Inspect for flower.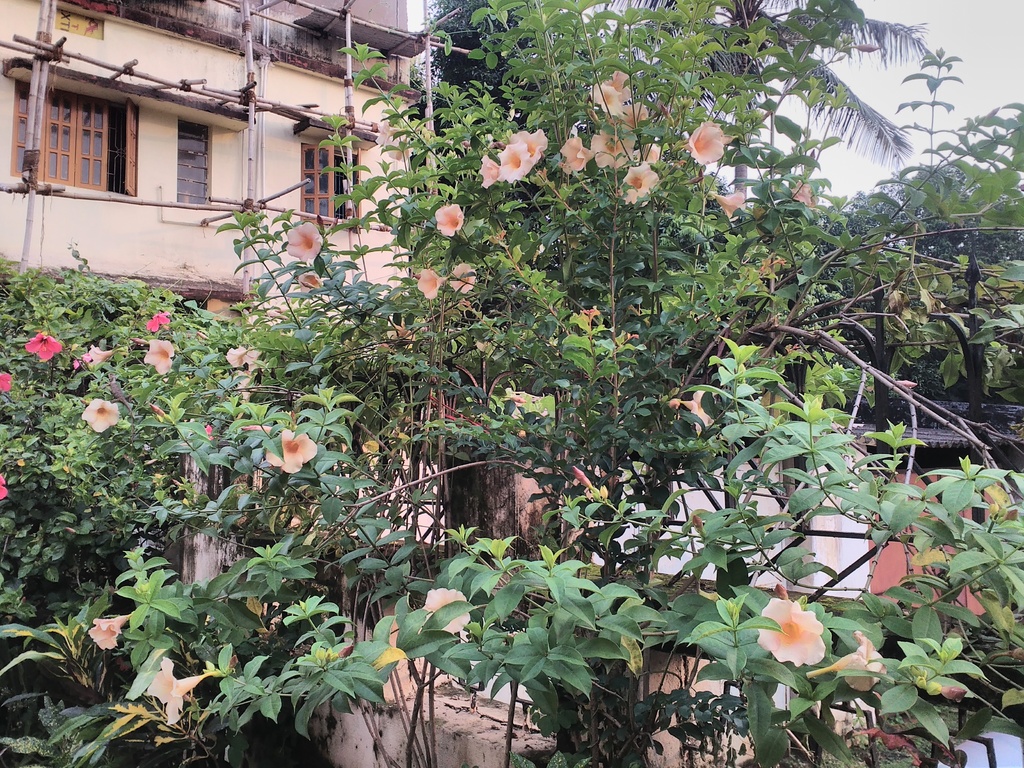
Inspection: {"x1": 807, "y1": 630, "x2": 885, "y2": 692}.
